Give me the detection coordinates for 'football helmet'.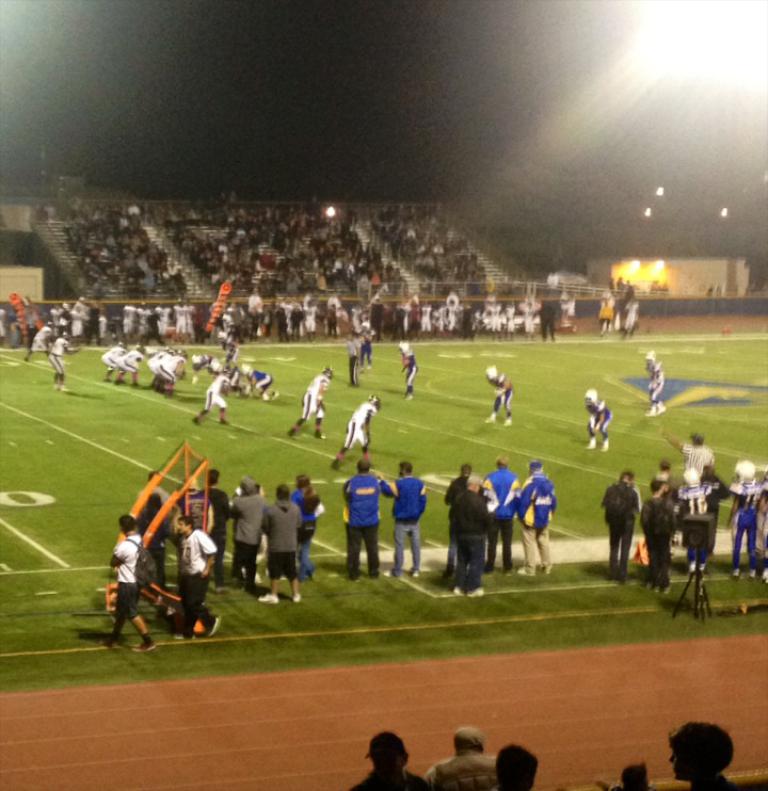
region(164, 345, 175, 356).
